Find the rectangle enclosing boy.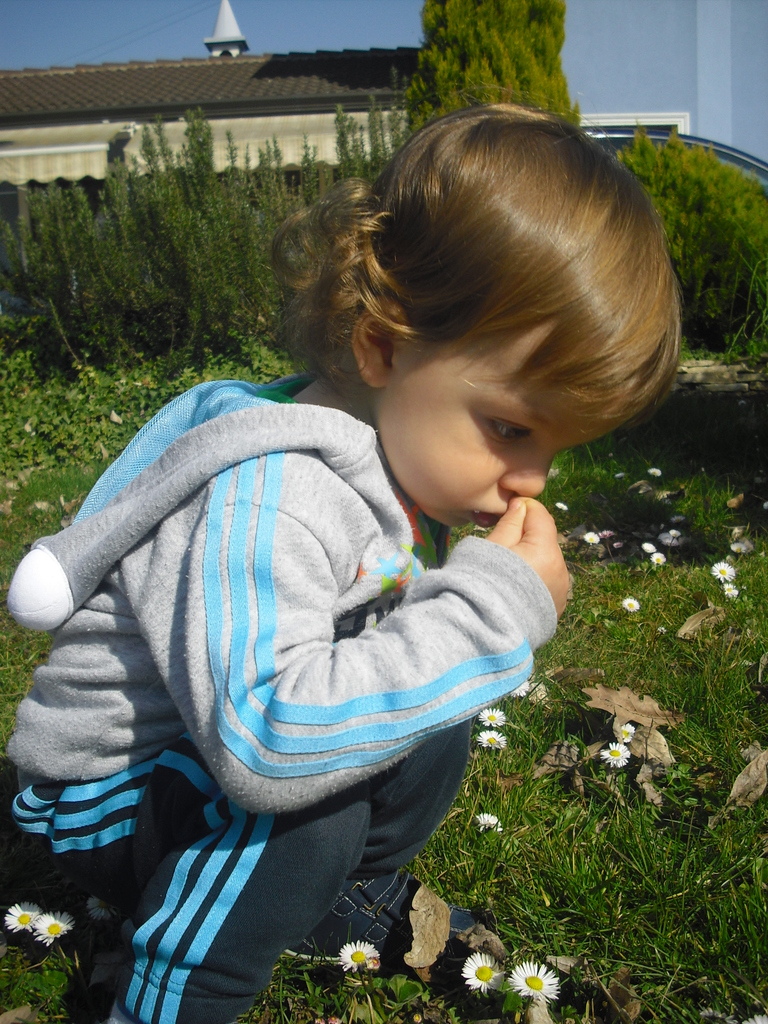
Rect(1, 111, 685, 1023).
